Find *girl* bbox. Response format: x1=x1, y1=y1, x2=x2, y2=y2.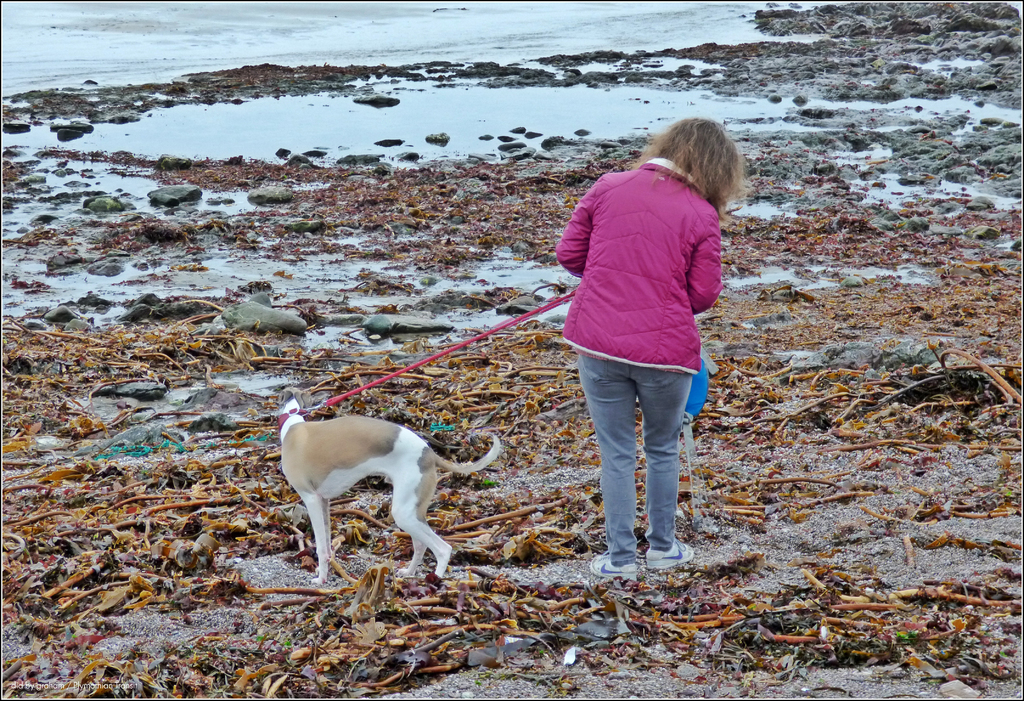
x1=552, y1=113, x2=744, y2=583.
